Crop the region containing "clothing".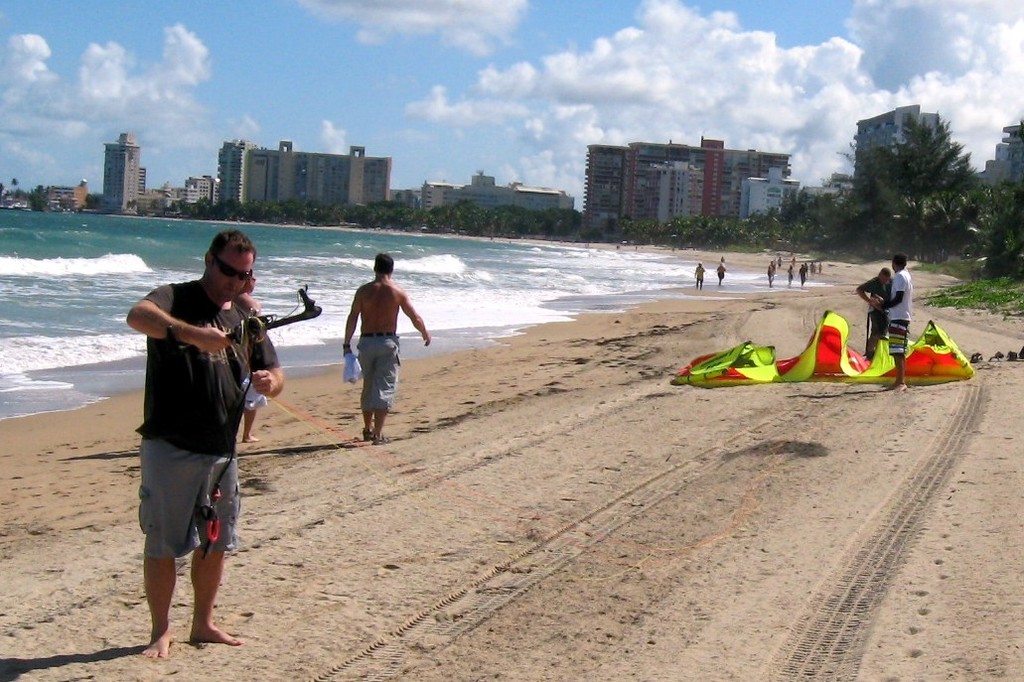
Crop region: x1=887 y1=268 x2=911 y2=355.
